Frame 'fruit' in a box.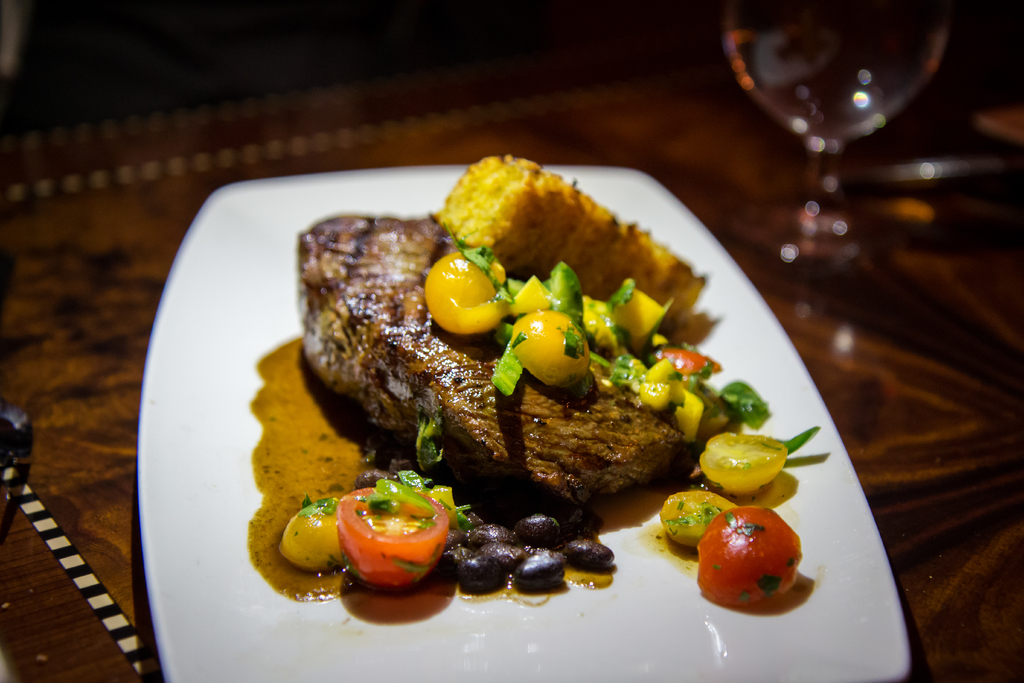
[703, 513, 804, 613].
